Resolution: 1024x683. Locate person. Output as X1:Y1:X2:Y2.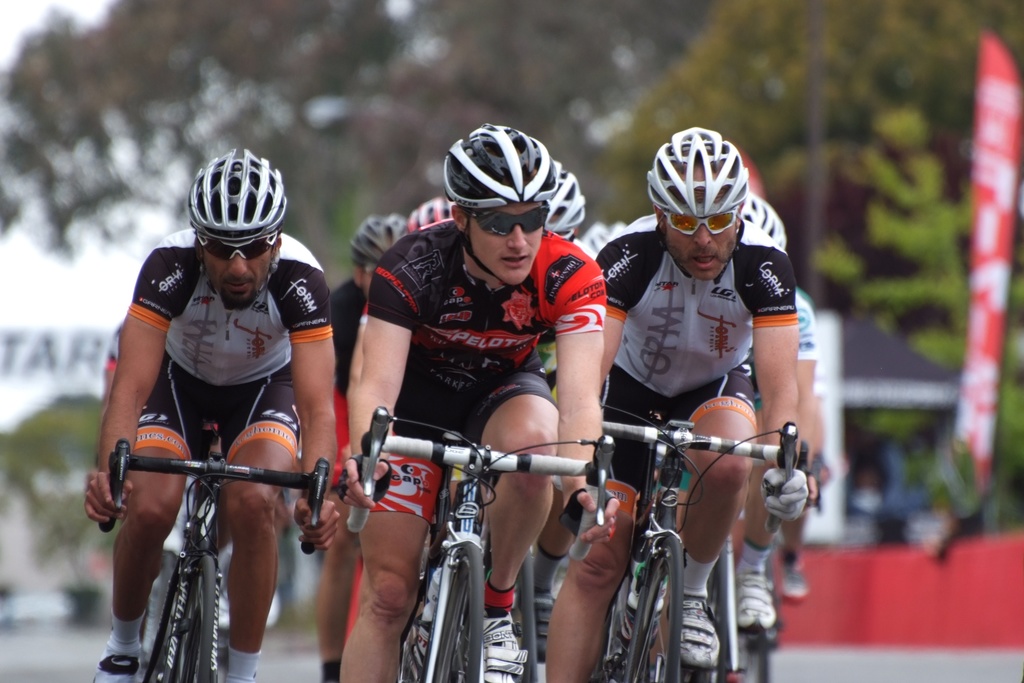
337:120:602:682.
